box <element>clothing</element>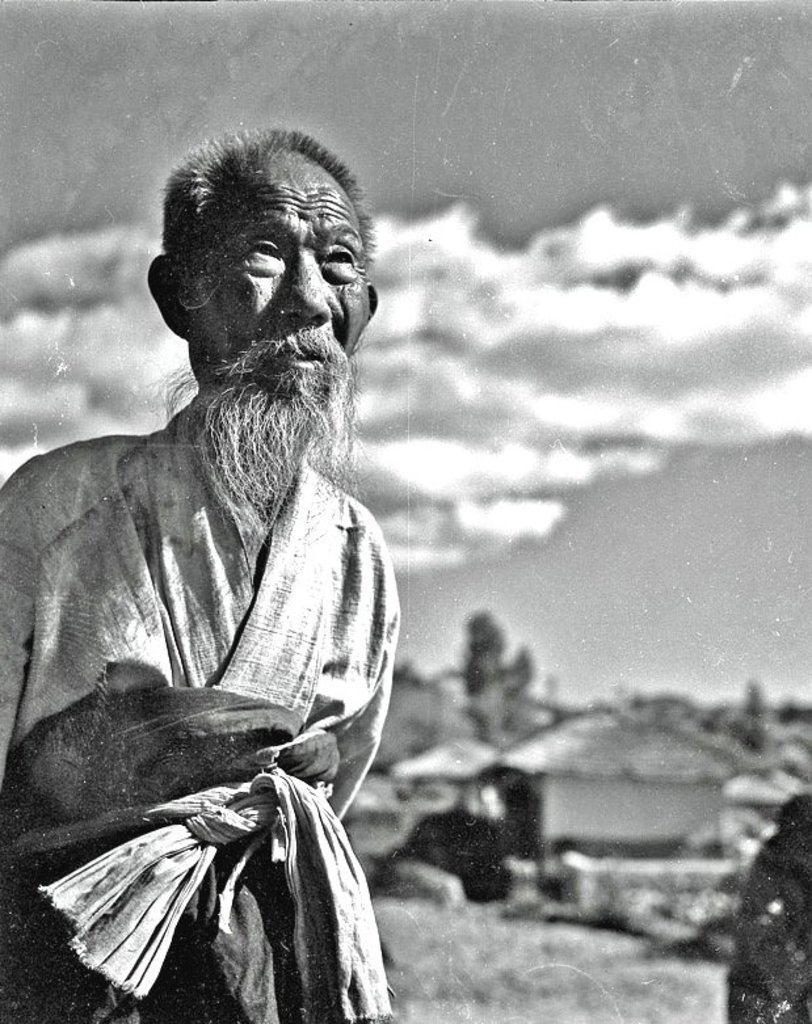
0,401,401,1023
